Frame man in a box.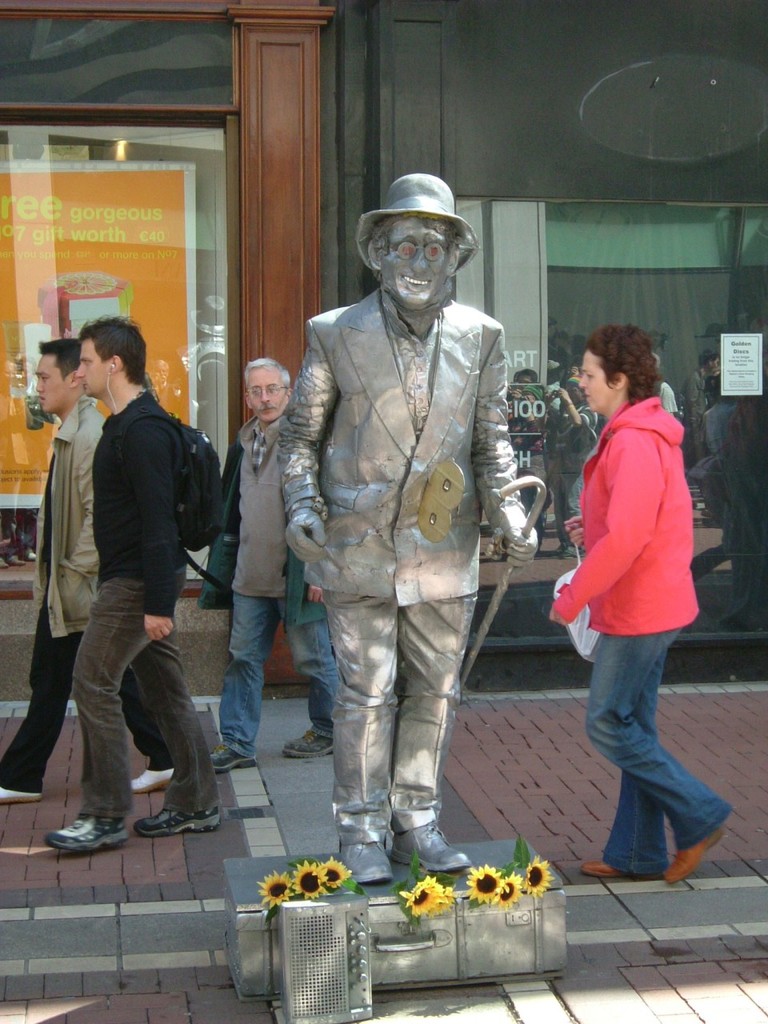
x1=206, y1=355, x2=348, y2=782.
